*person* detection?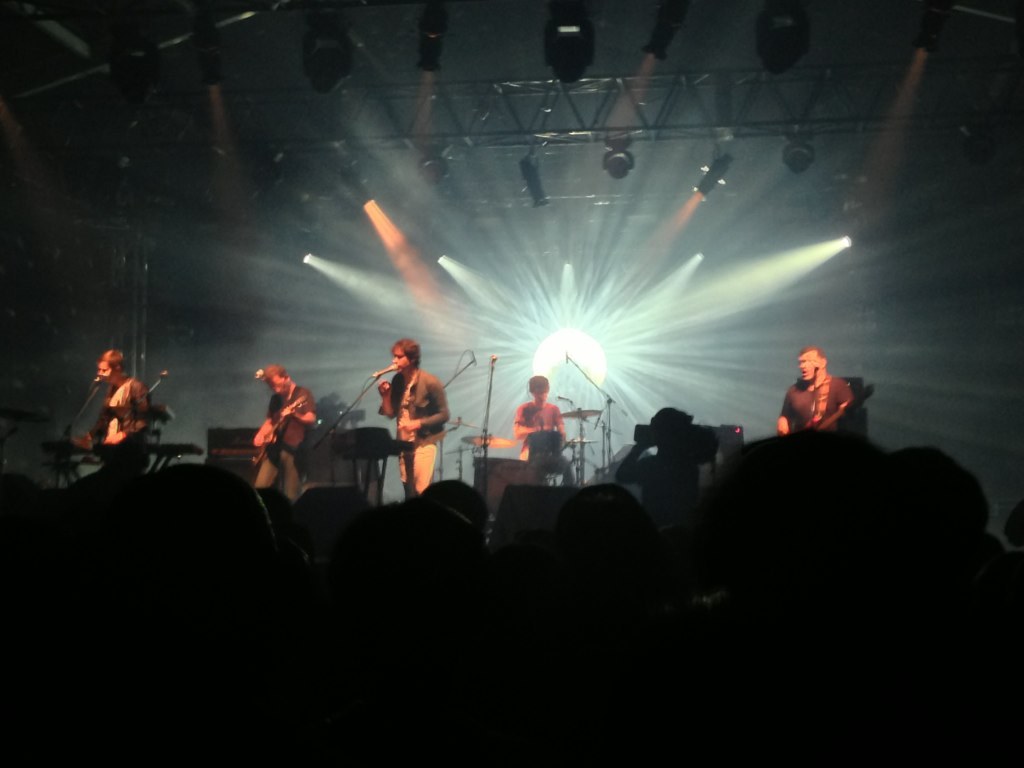
{"x1": 71, "y1": 346, "x2": 154, "y2": 475}
